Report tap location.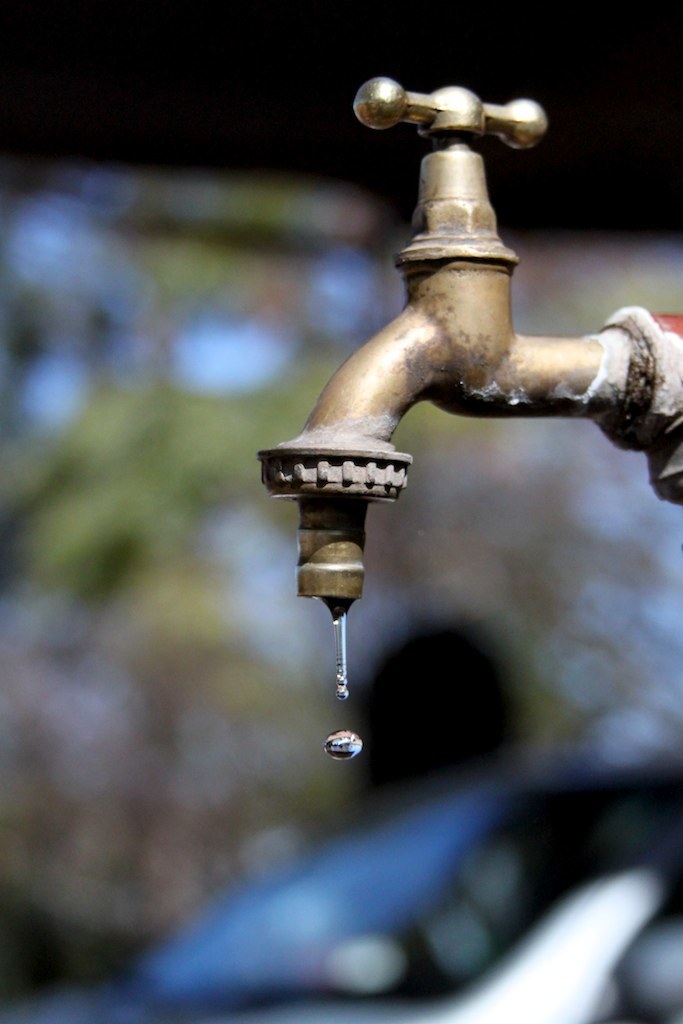
Report: 253, 88, 682, 603.
